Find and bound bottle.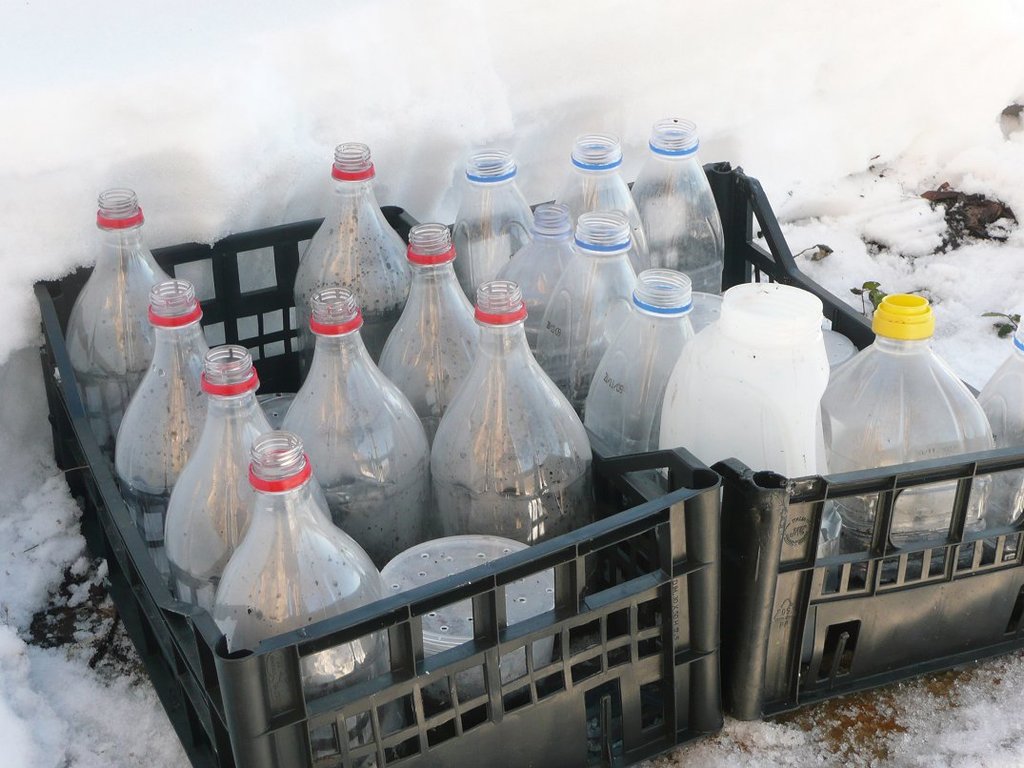
Bound: bbox=(61, 185, 169, 463).
